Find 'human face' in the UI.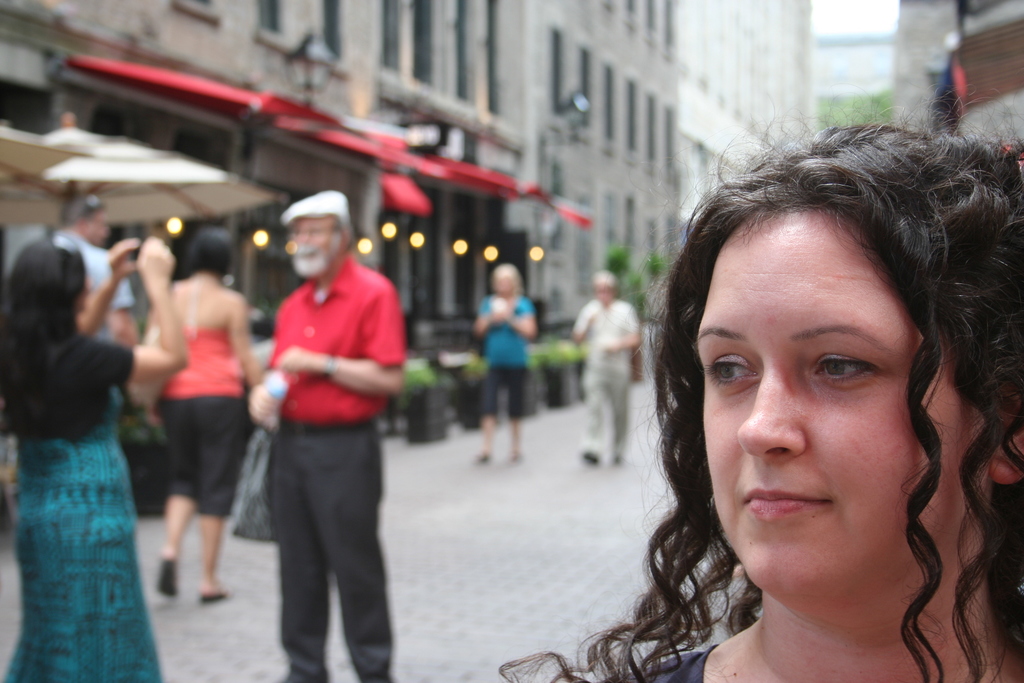
UI element at <box>694,199,992,582</box>.
